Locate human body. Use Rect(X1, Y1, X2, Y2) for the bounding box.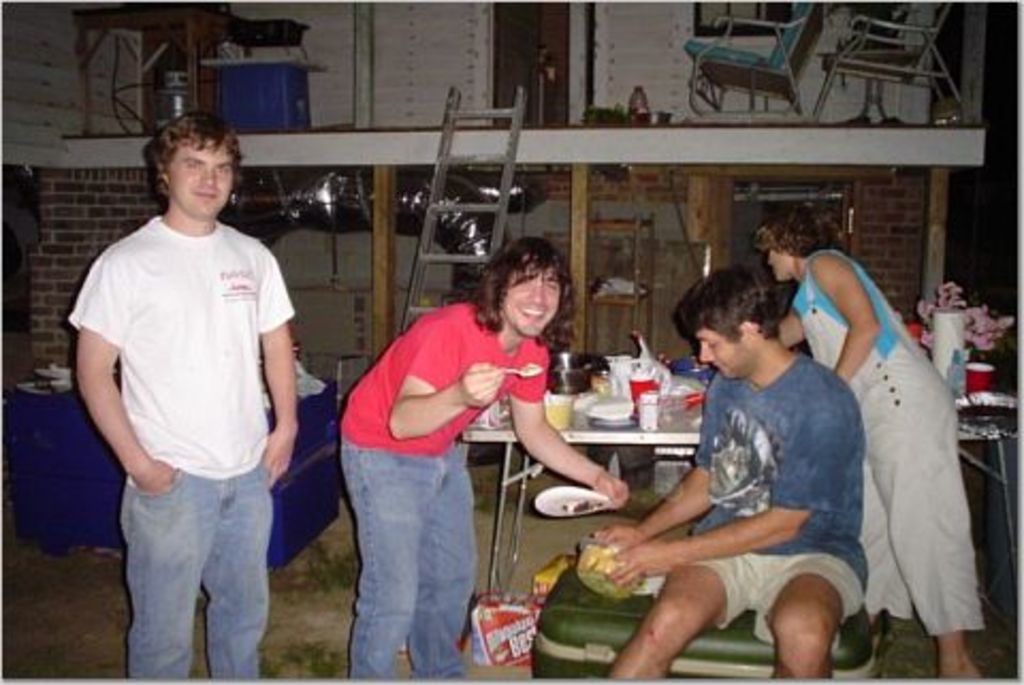
Rect(749, 203, 988, 683).
